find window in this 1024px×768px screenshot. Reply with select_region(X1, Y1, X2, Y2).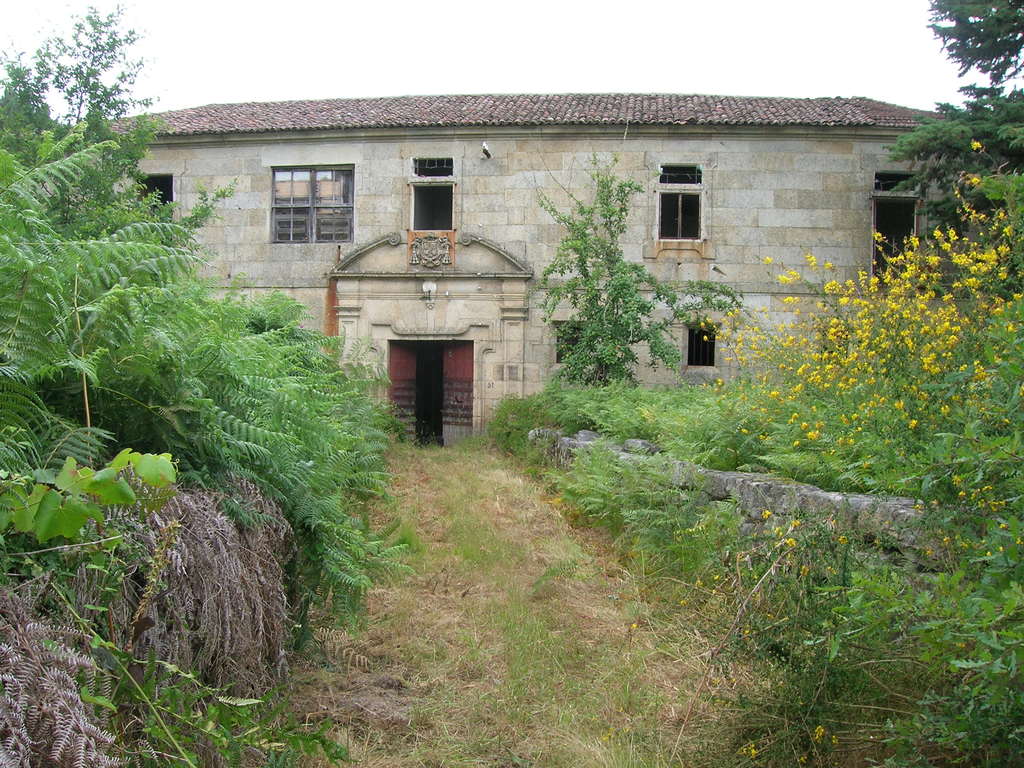
select_region(407, 155, 451, 175).
